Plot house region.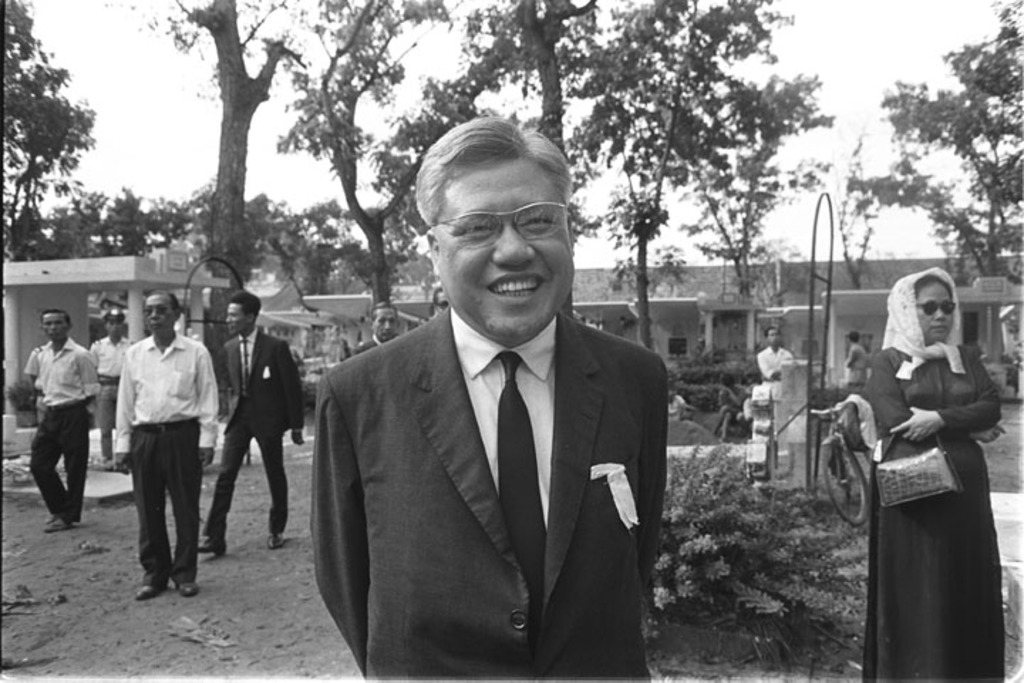
Plotted at 314/256/1023/388.
